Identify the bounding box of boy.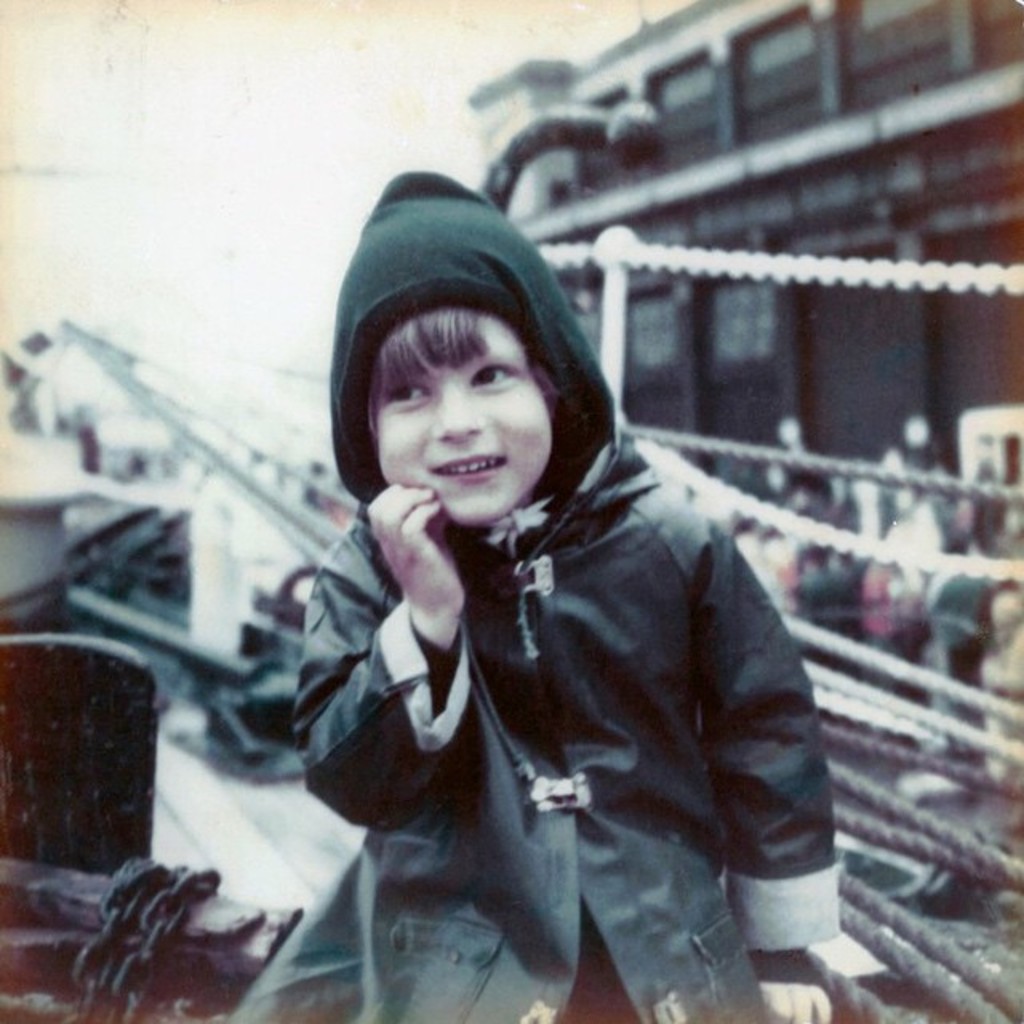
bbox=[250, 184, 832, 1006].
